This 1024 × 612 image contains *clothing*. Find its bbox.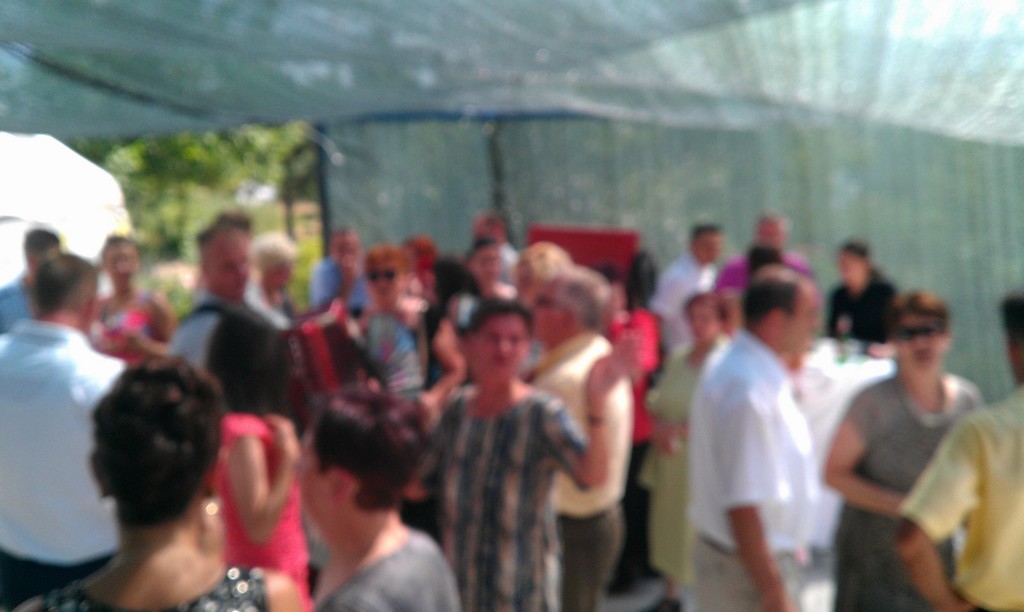
x1=837 y1=361 x2=991 y2=611.
